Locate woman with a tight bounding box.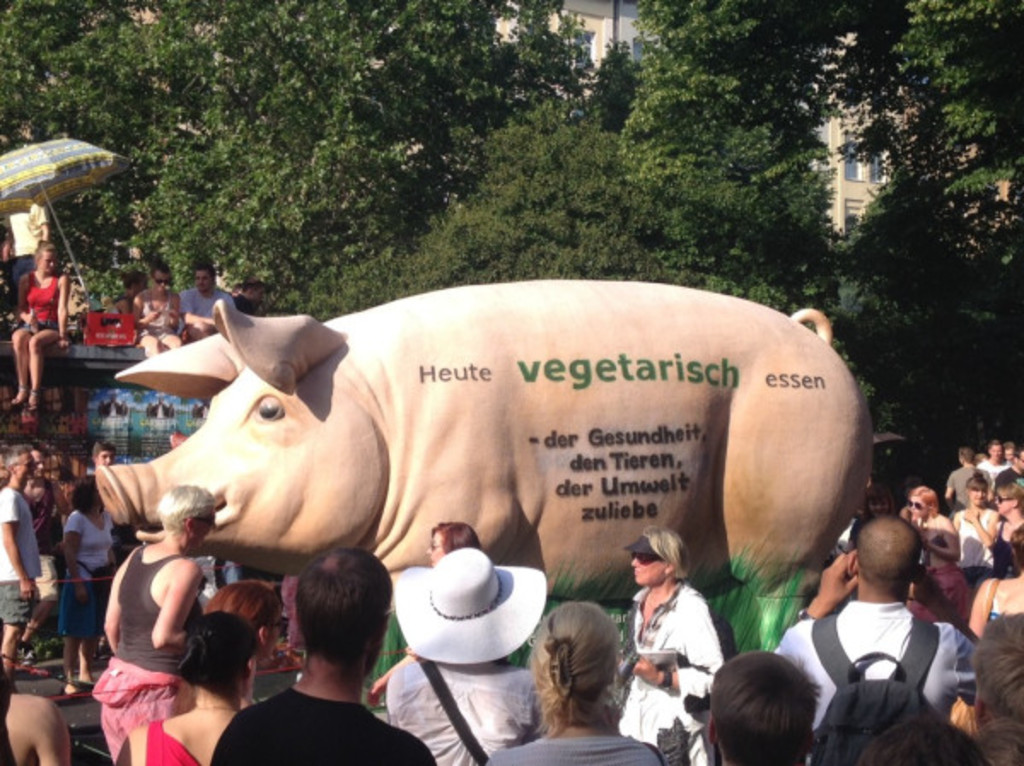
bbox(53, 478, 130, 693).
